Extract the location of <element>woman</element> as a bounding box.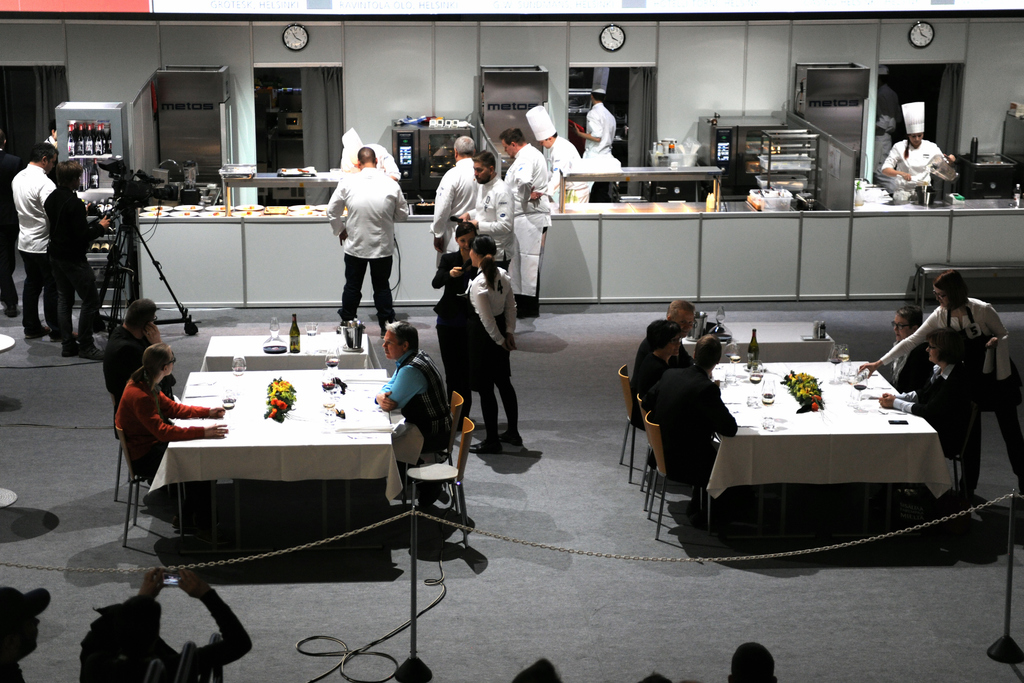
467 239 526 450.
